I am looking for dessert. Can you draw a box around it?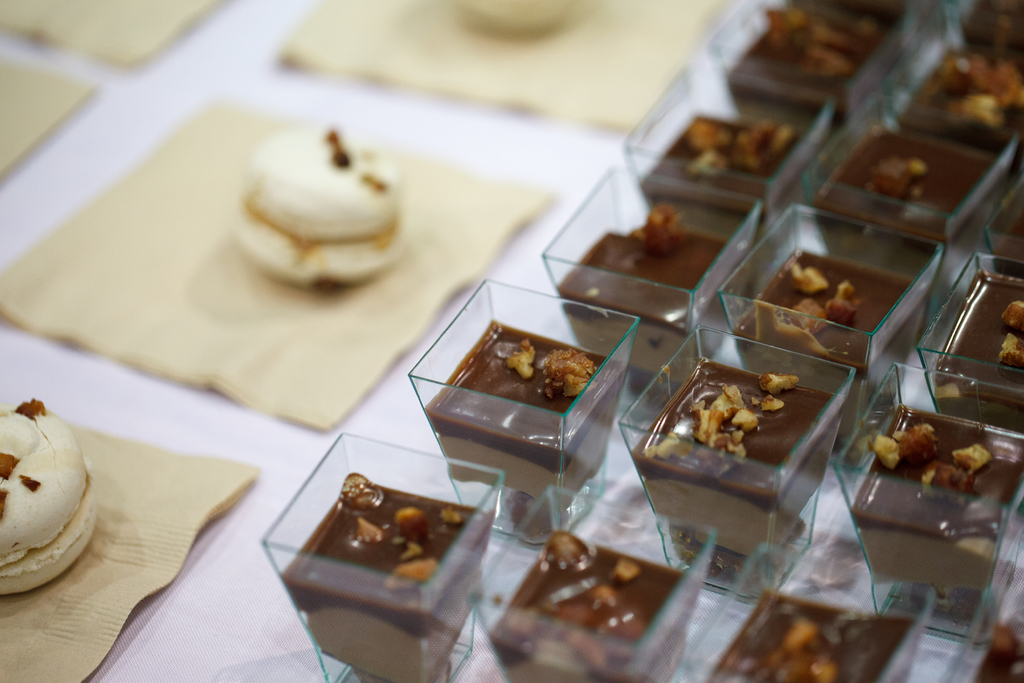
Sure, the bounding box is left=806, top=120, right=993, bottom=273.
